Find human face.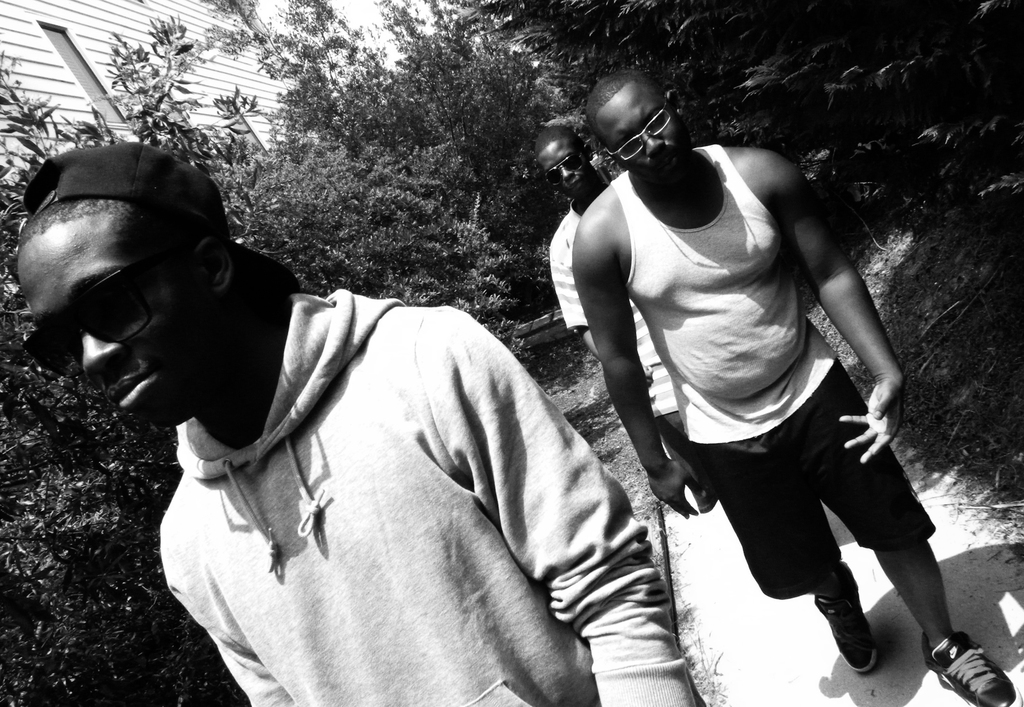
crop(15, 232, 209, 429).
